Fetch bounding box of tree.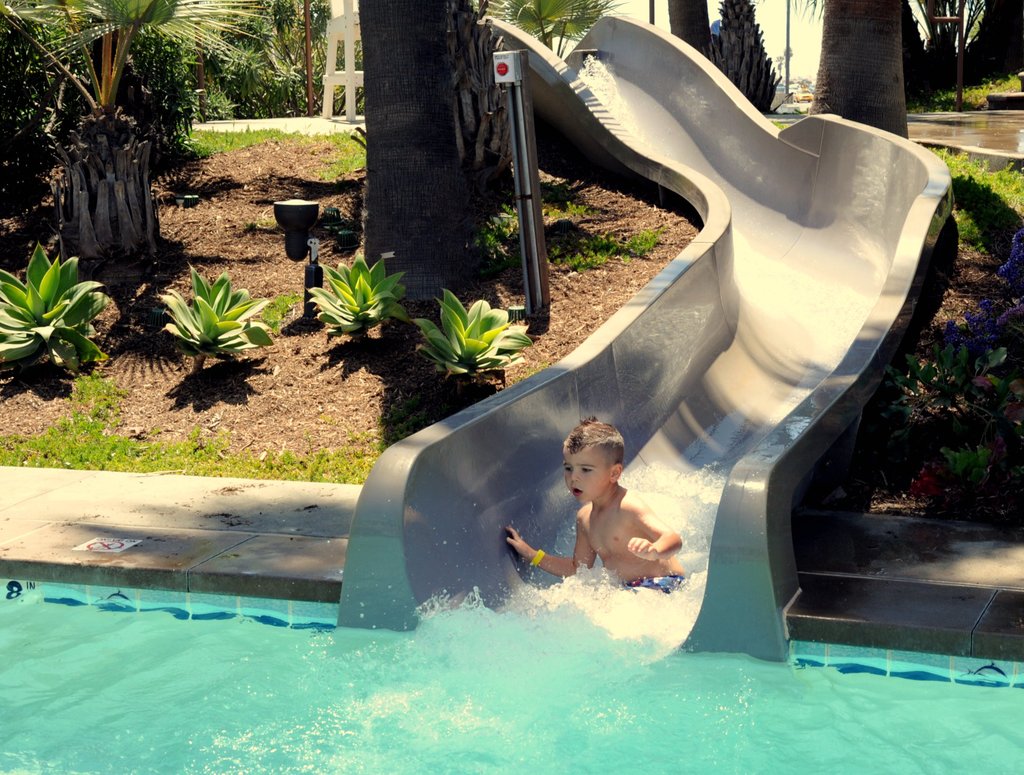
Bbox: select_region(355, 0, 492, 309).
